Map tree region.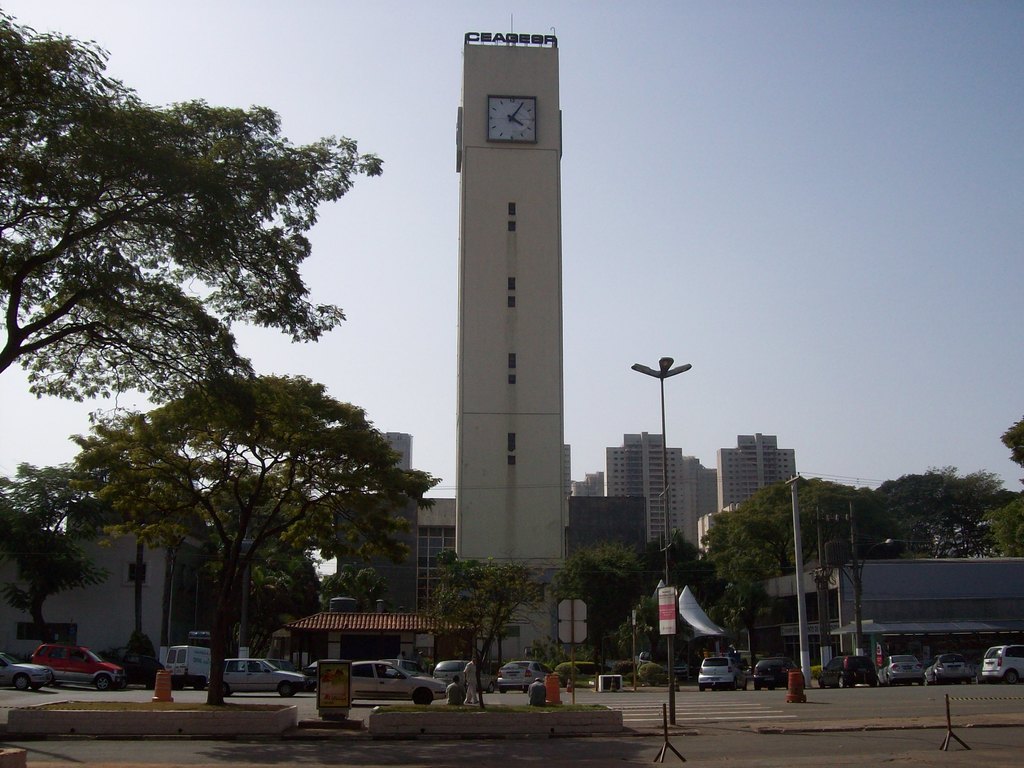
Mapped to l=867, t=463, r=1023, b=559.
